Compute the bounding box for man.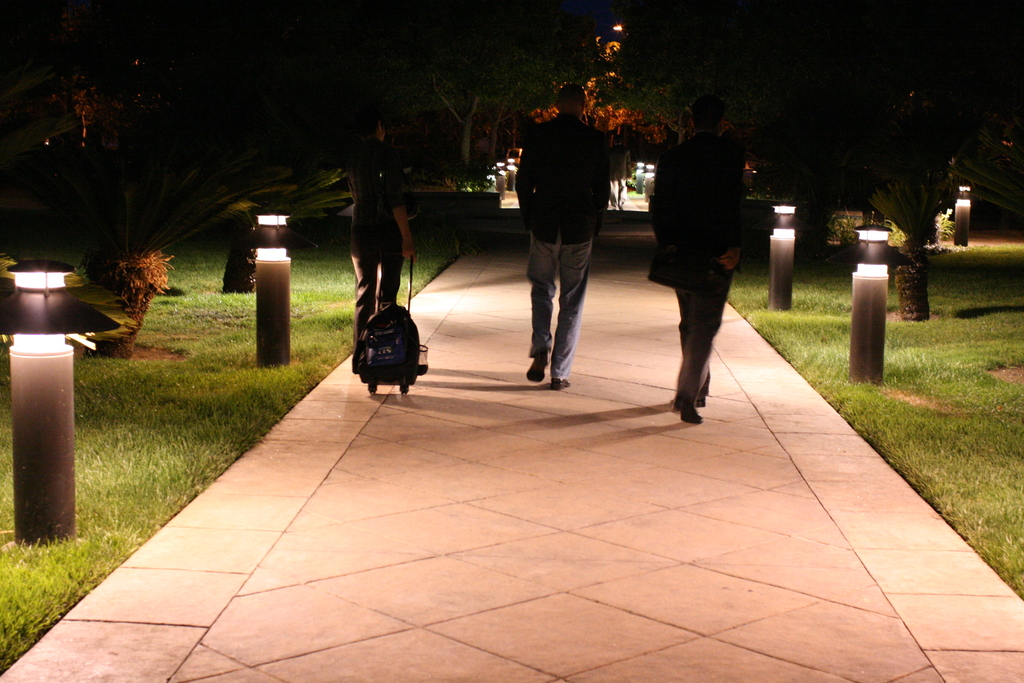
(left=509, top=81, right=621, bottom=395).
